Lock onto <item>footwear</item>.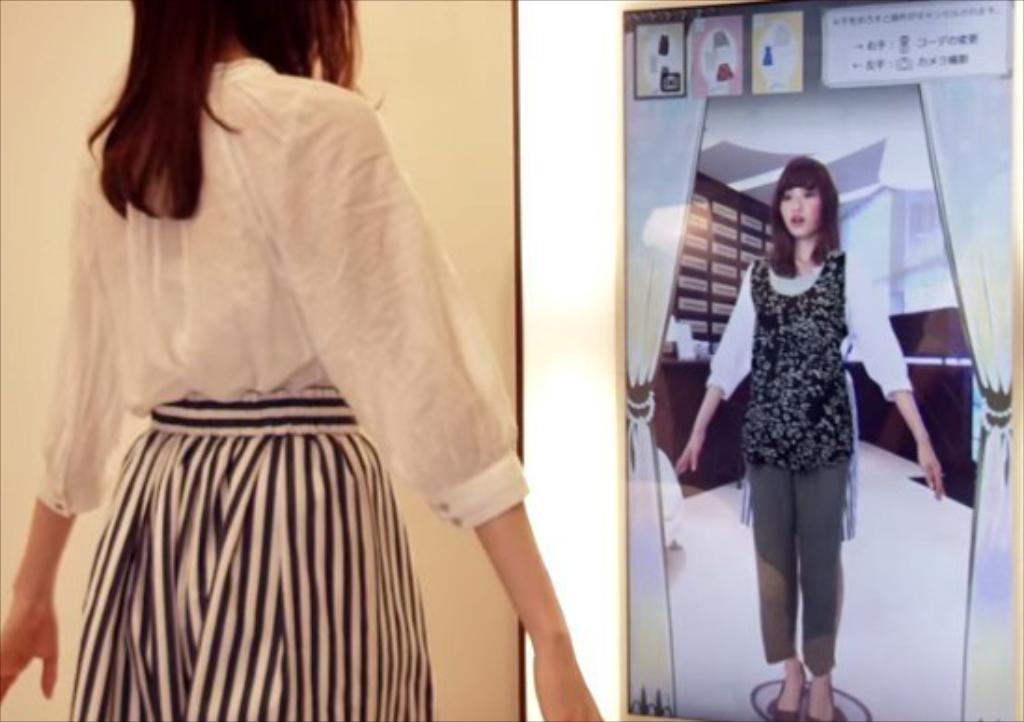
Locked: [776, 660, 806, 720].
